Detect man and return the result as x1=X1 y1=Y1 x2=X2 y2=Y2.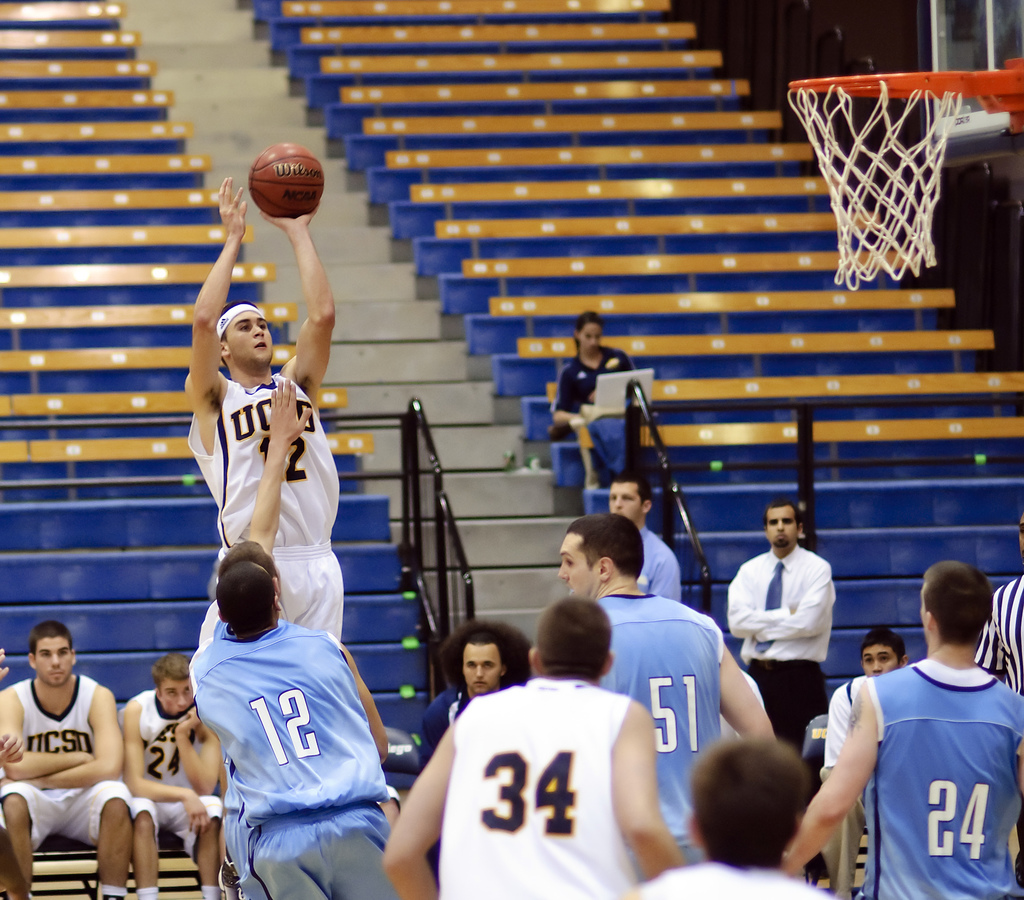
x1=113 y1=650 x2=227 y2=899.
